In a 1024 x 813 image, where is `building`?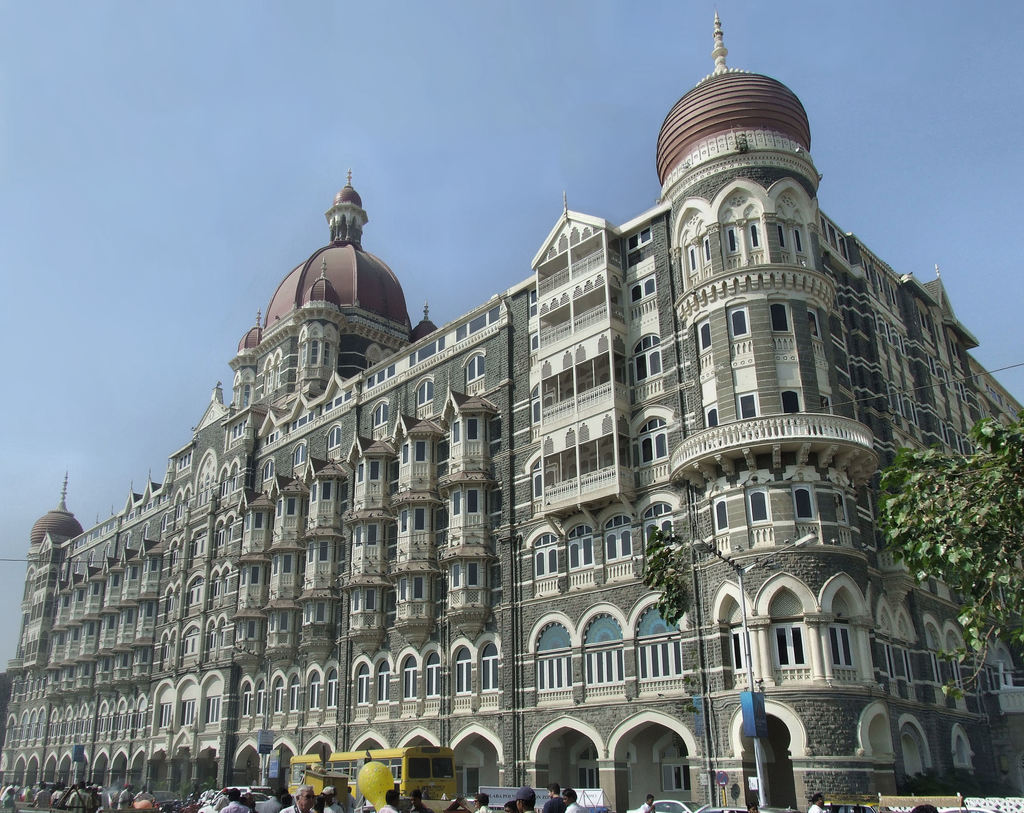
pyautogui.locateOnScreen(0, 9, 1023, 812).
